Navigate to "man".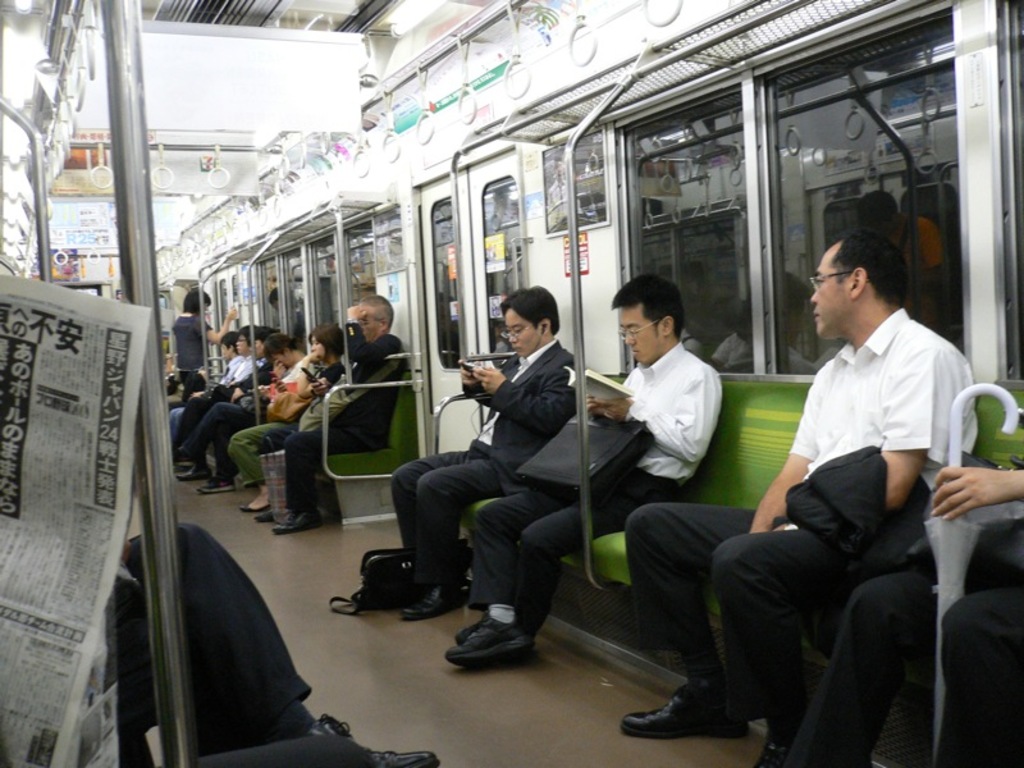
Navigation target: (left=168, top=334, right=250, bottom=447).
